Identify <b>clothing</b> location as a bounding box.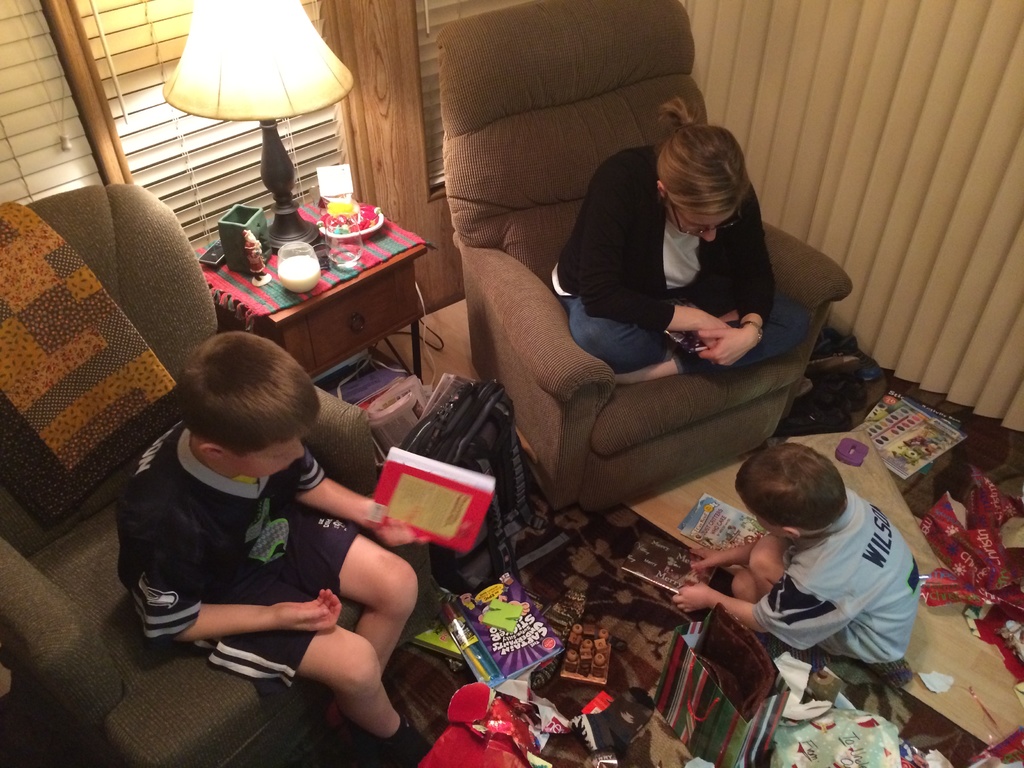
pyautogui.locateOnScreen(737, 499, 927, 682).
